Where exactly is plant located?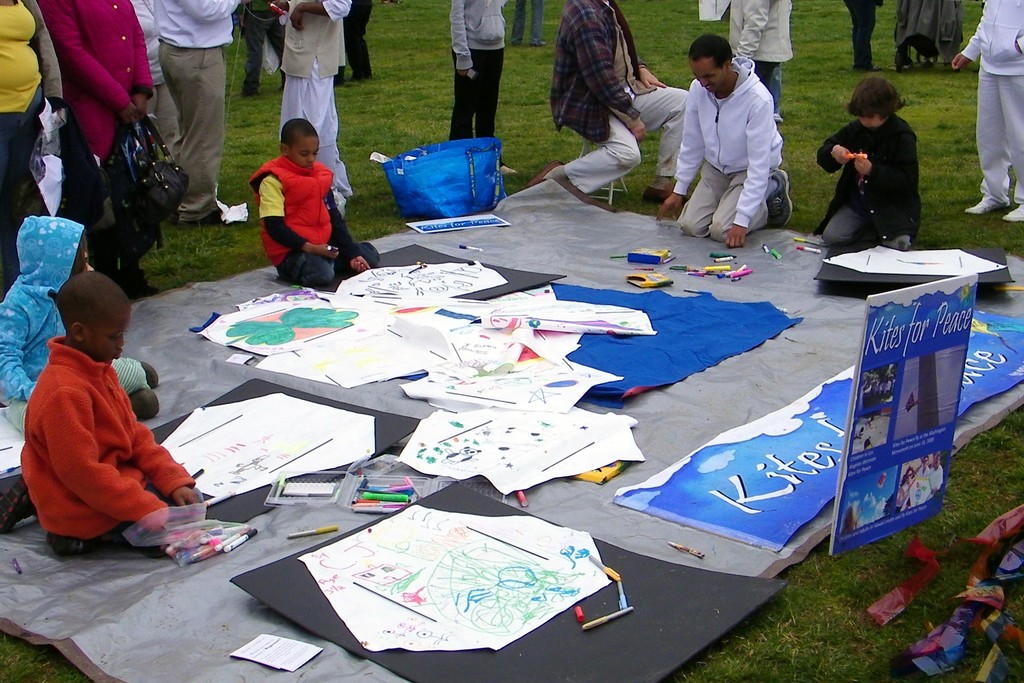
Its bounding box is box(0, 629, 89, 682).
